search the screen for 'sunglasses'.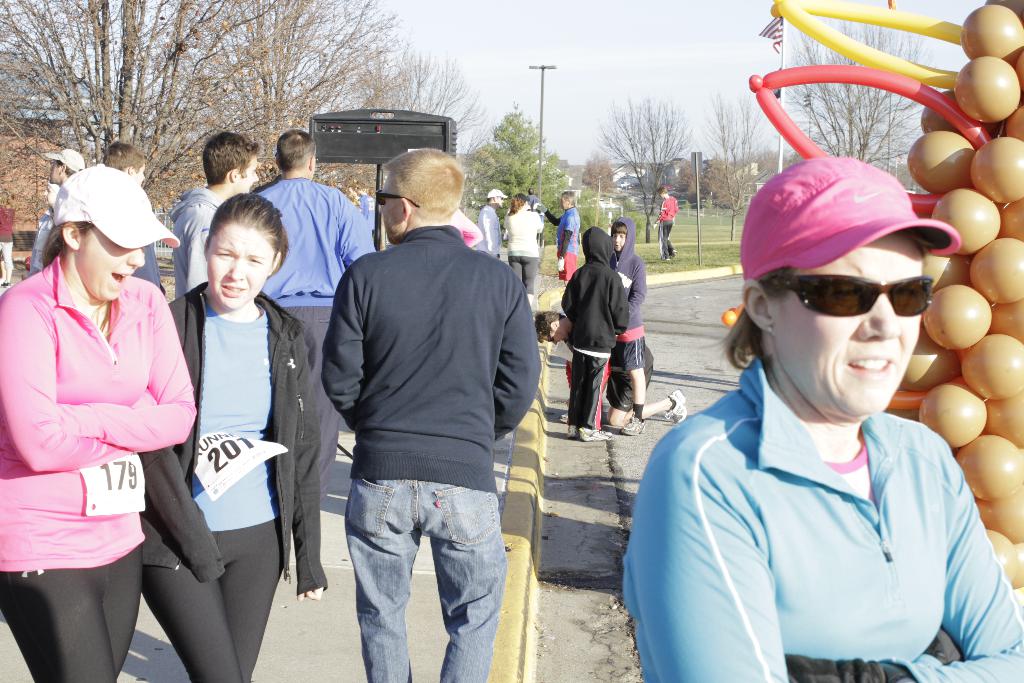
Found at BBox(757, 277, 934, 318).
